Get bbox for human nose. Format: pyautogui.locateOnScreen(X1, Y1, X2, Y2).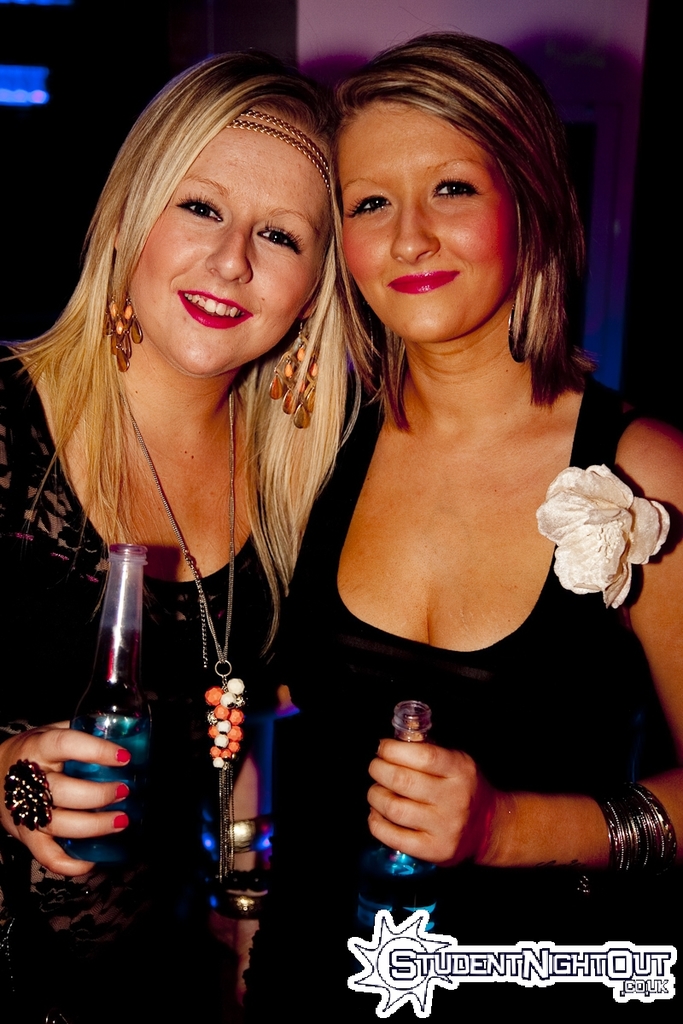
pyautogui.locateOnScreen(208, 215, 253, 282).
